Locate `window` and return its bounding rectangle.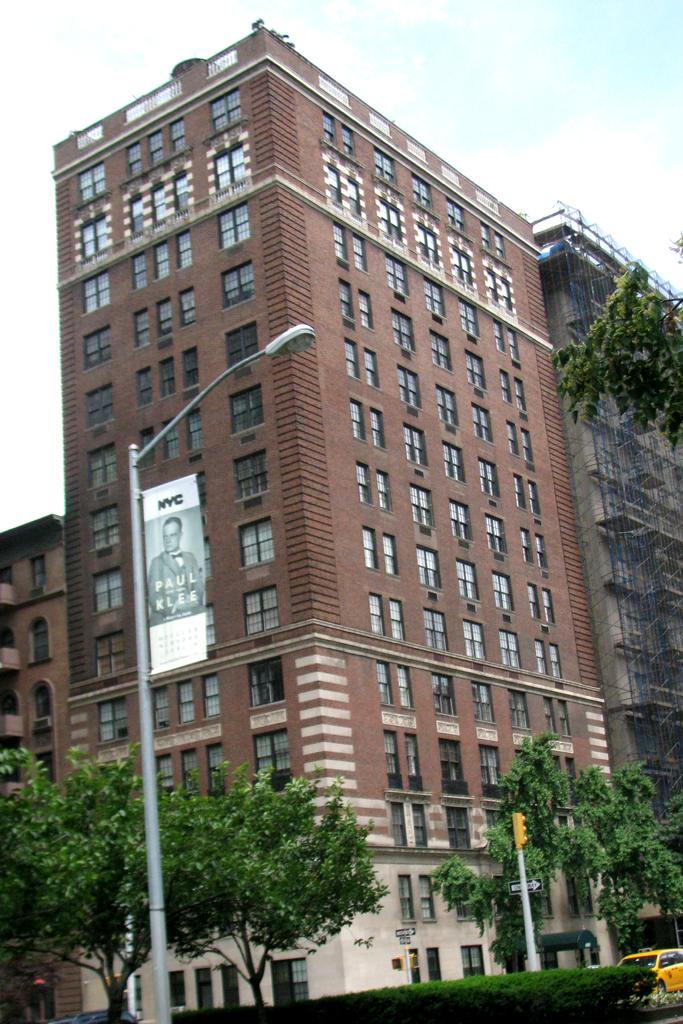
x1=151, y1=237, x2=169, y2=283.
